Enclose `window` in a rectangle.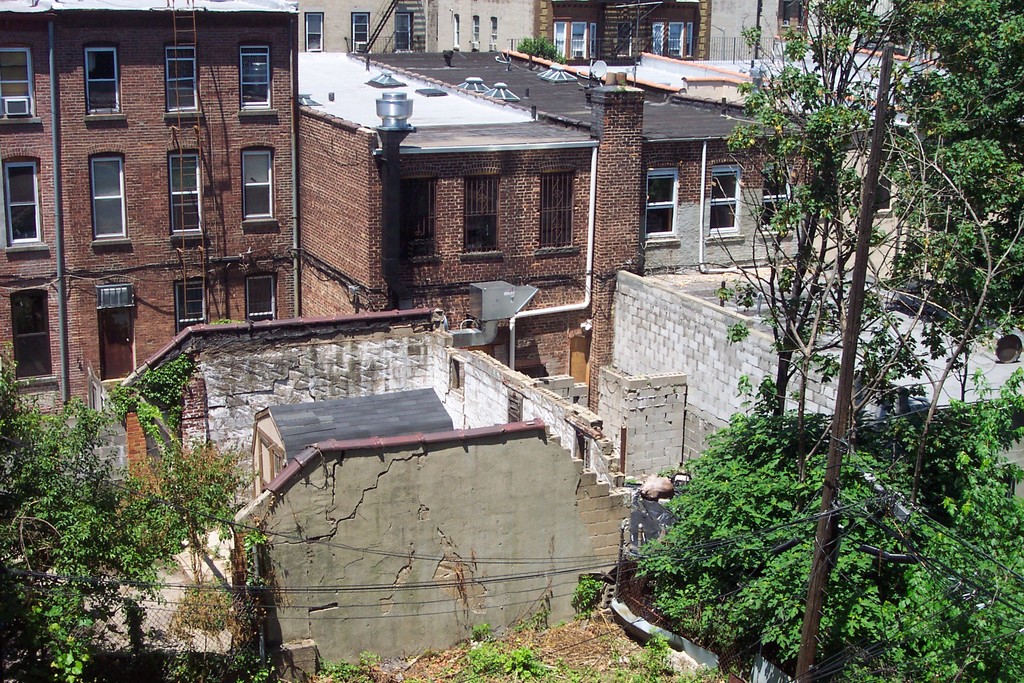
bbox=(164, 46, 205, 121).
